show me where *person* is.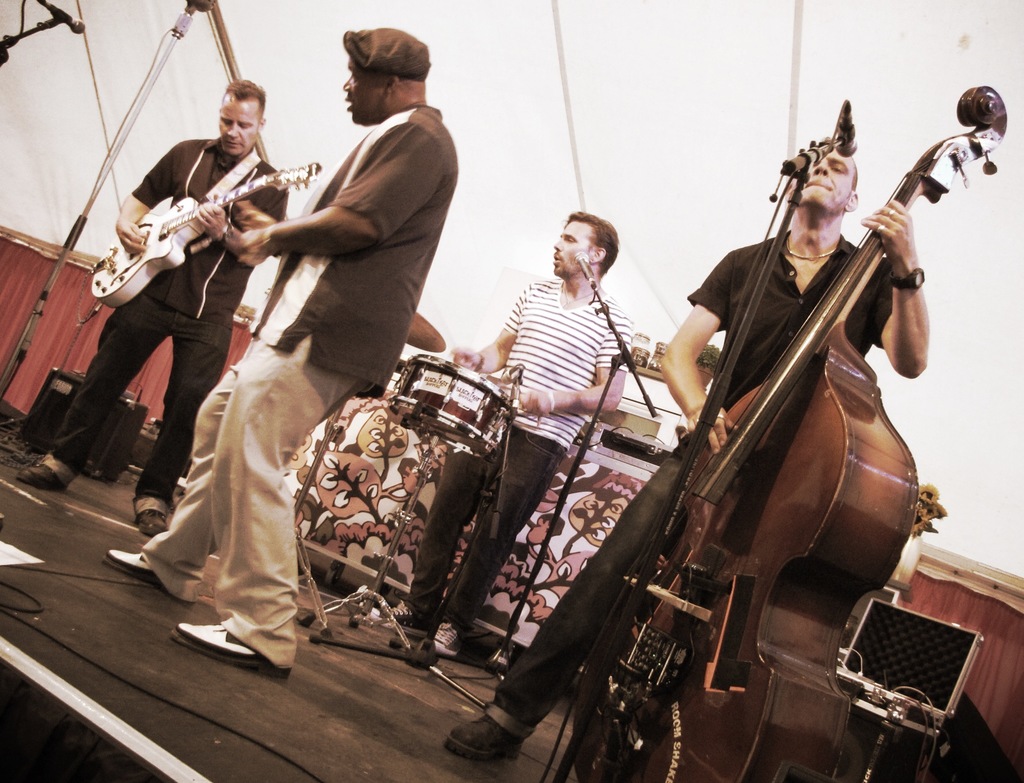
*person* is at <region>444, 146, 931, 771</region>.
